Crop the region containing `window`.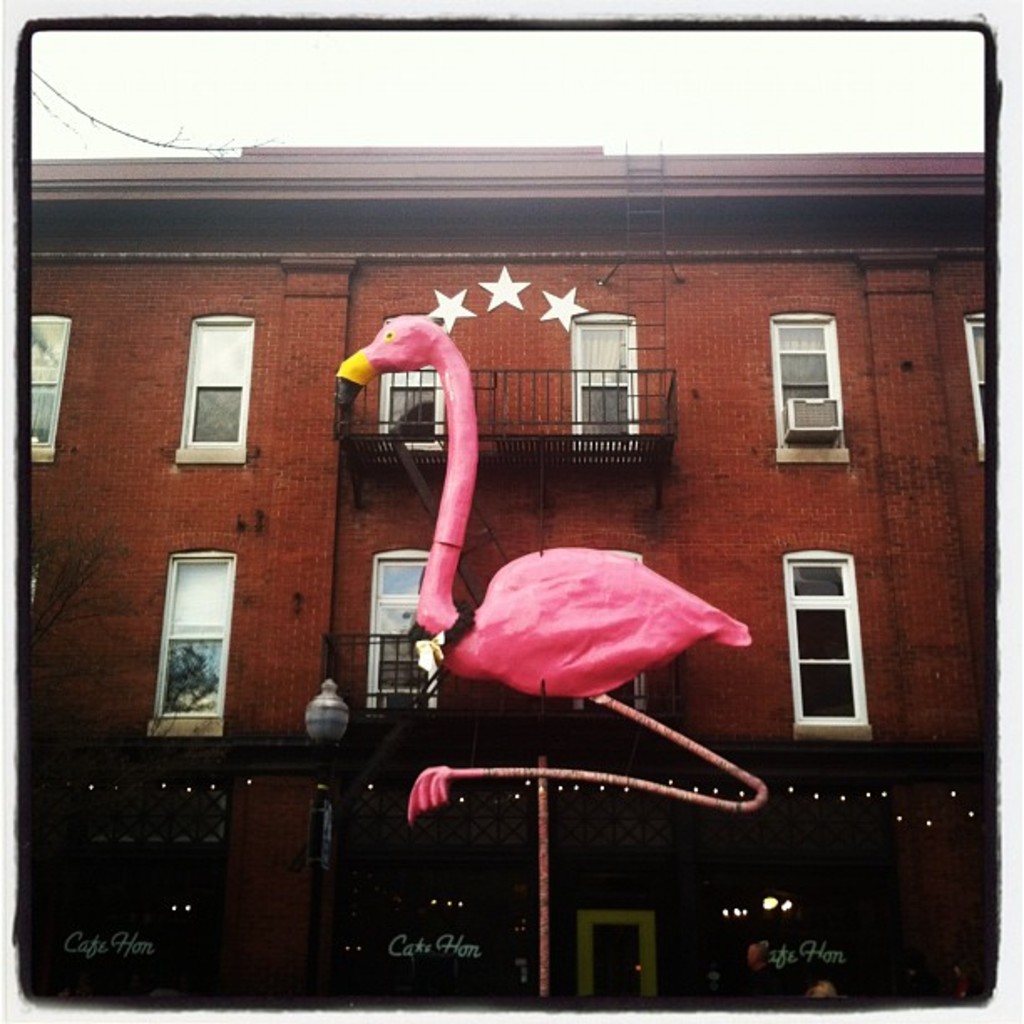
Crop region: pyautogui.locateOnScreen(796, 539, 890, 738).
